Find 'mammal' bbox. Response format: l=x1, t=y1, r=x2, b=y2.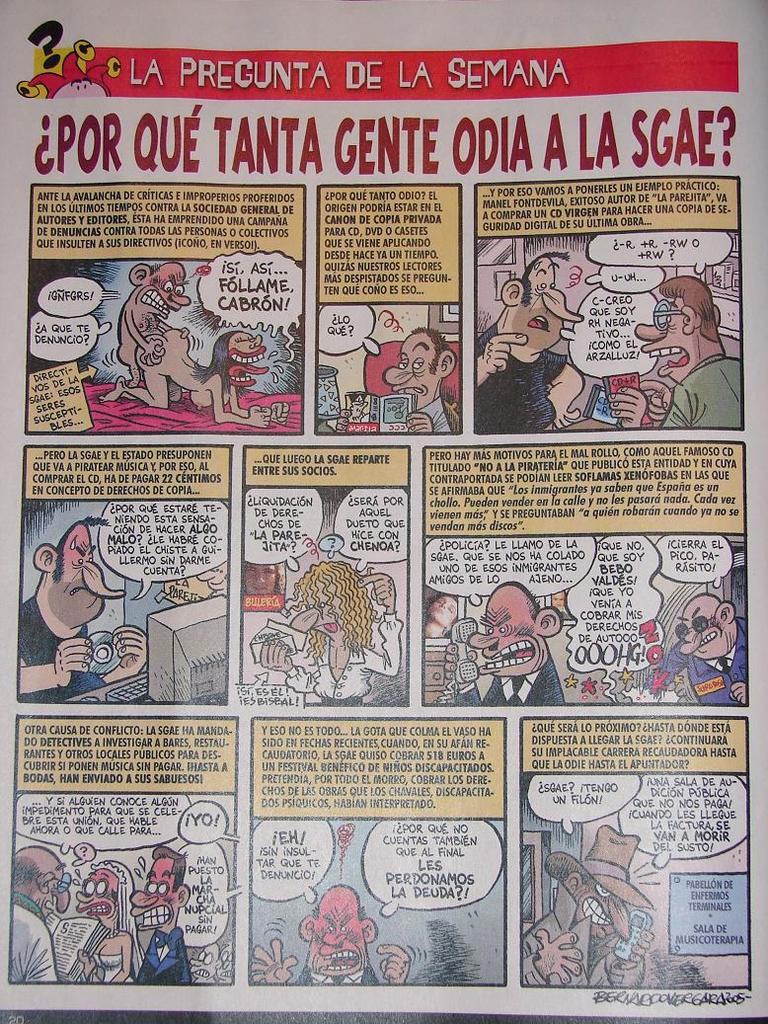
l=474, t=249, r=580, b=433.
